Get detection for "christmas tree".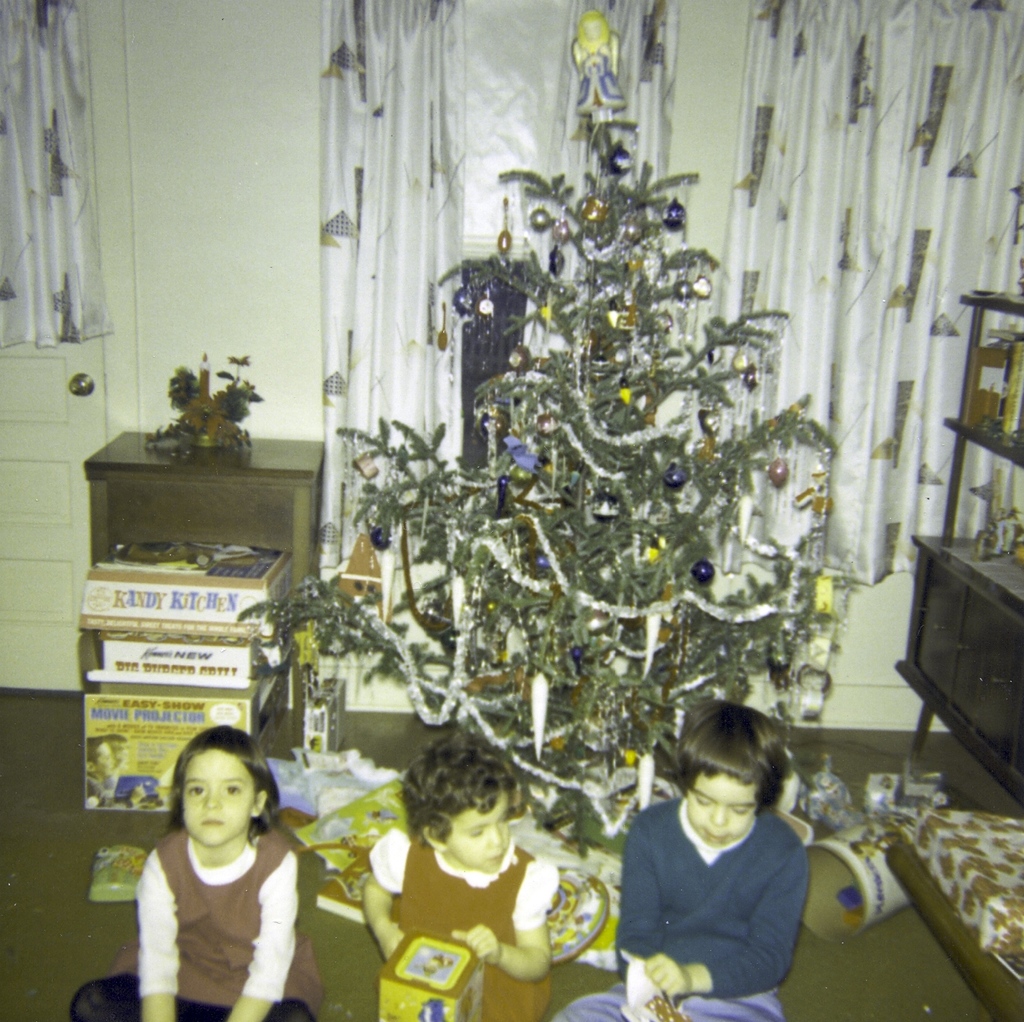
Detection: 227,3,856,871.
